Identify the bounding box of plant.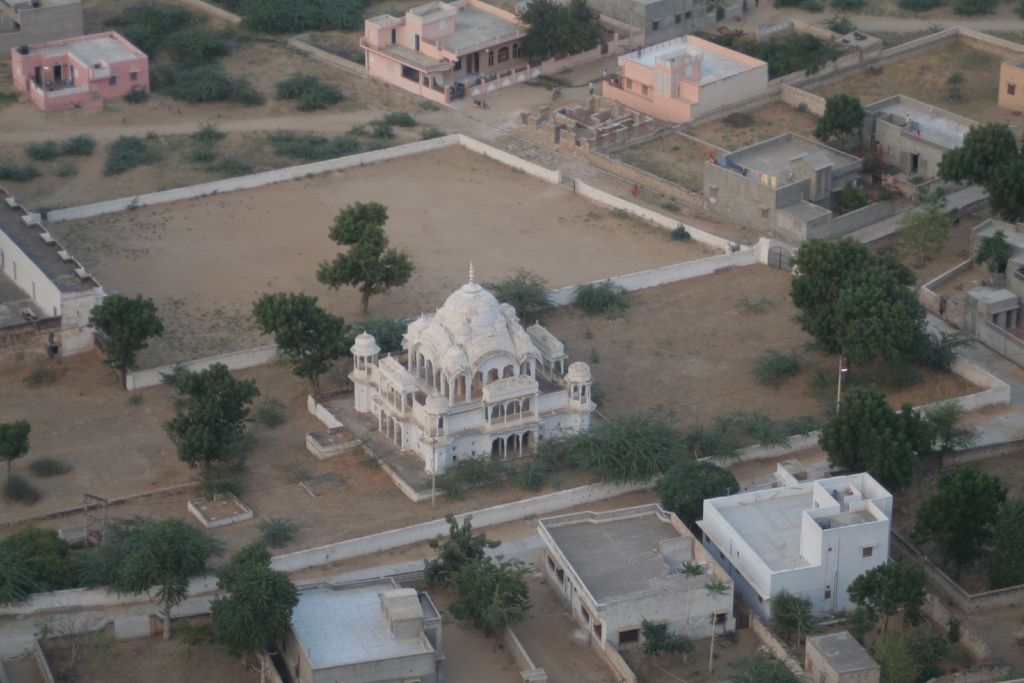
(left=177, top=120, right=253, bottom=177).
